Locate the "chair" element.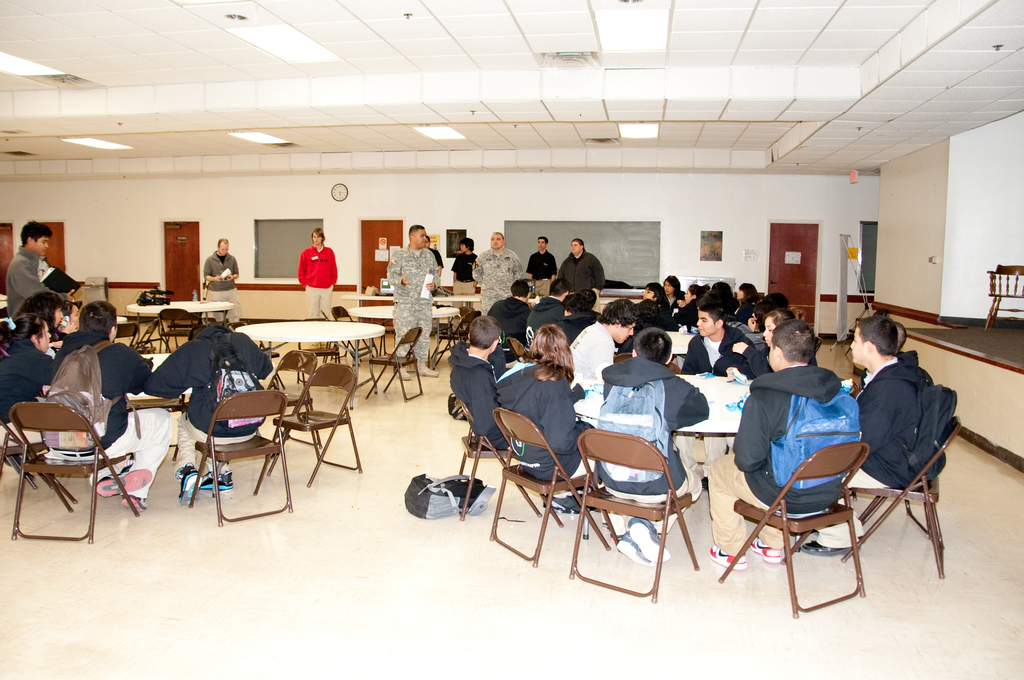
Element bbox: 157, 307, 198, 355.
